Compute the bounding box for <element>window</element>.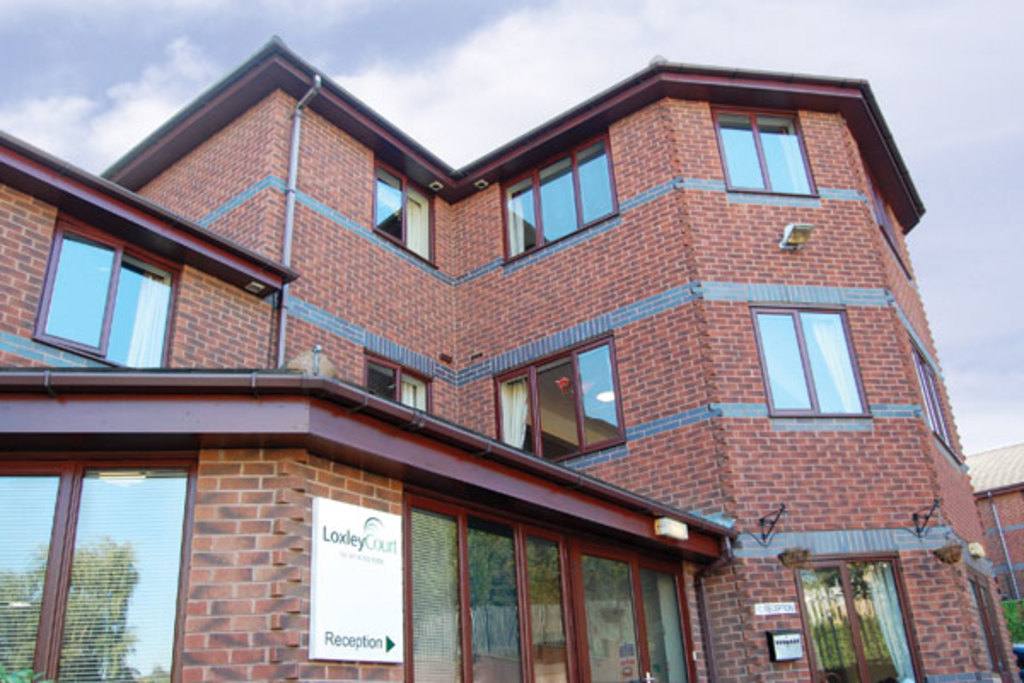
box=[36, 222, 179, 372].
